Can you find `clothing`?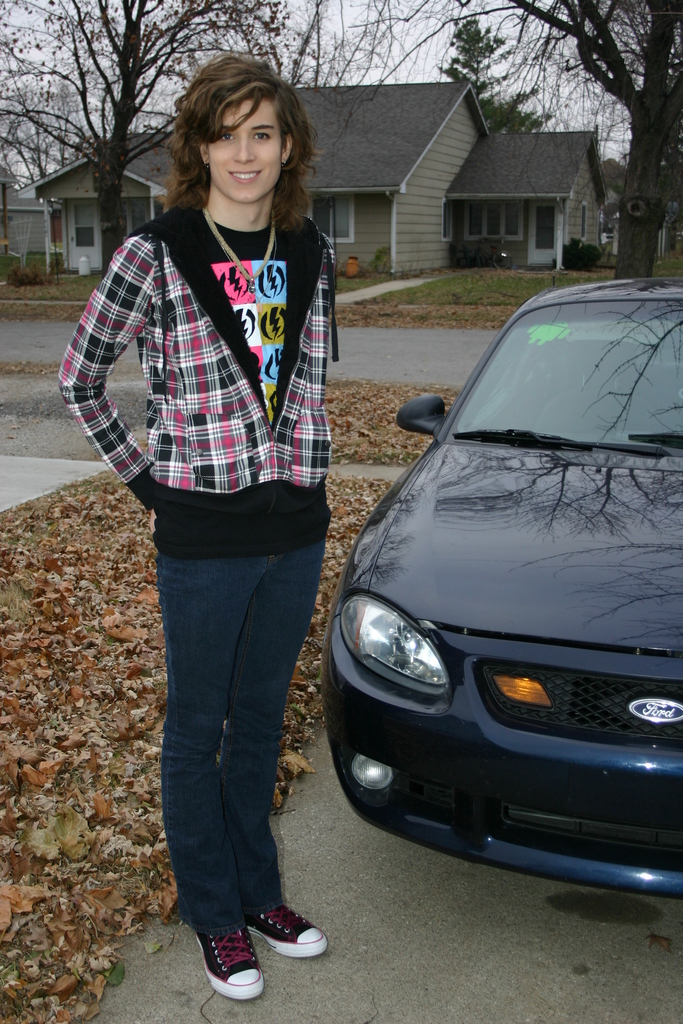
Yes, bounding box: <region>58, 196, 342, 941</region>.
